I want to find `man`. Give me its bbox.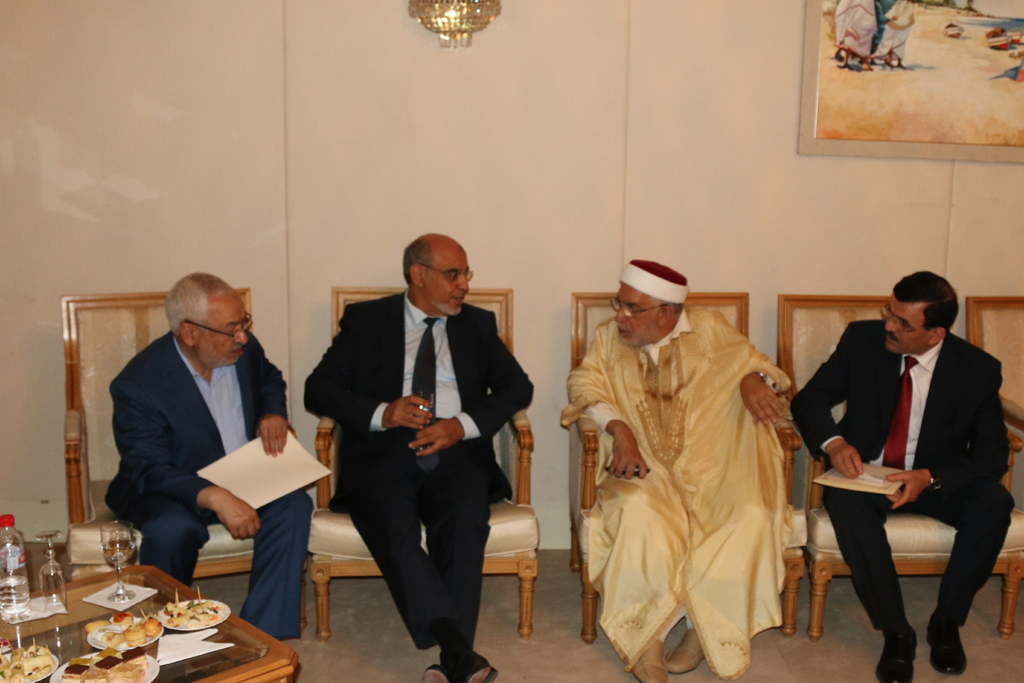
[300, 234, 536, 682].
